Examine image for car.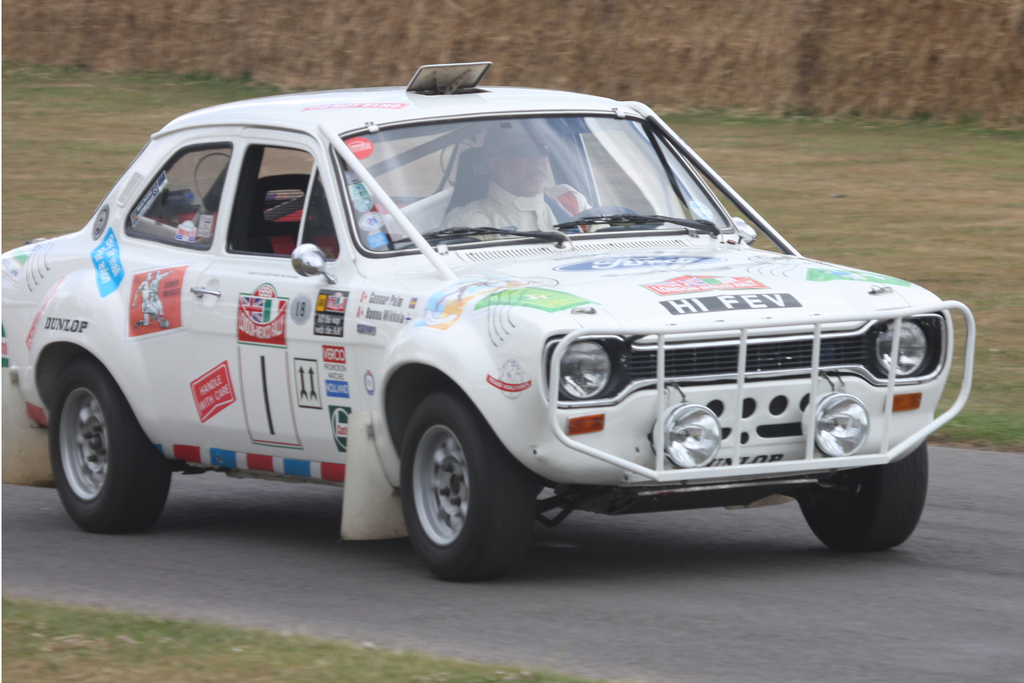
Examination result: [18,74,959,579].
